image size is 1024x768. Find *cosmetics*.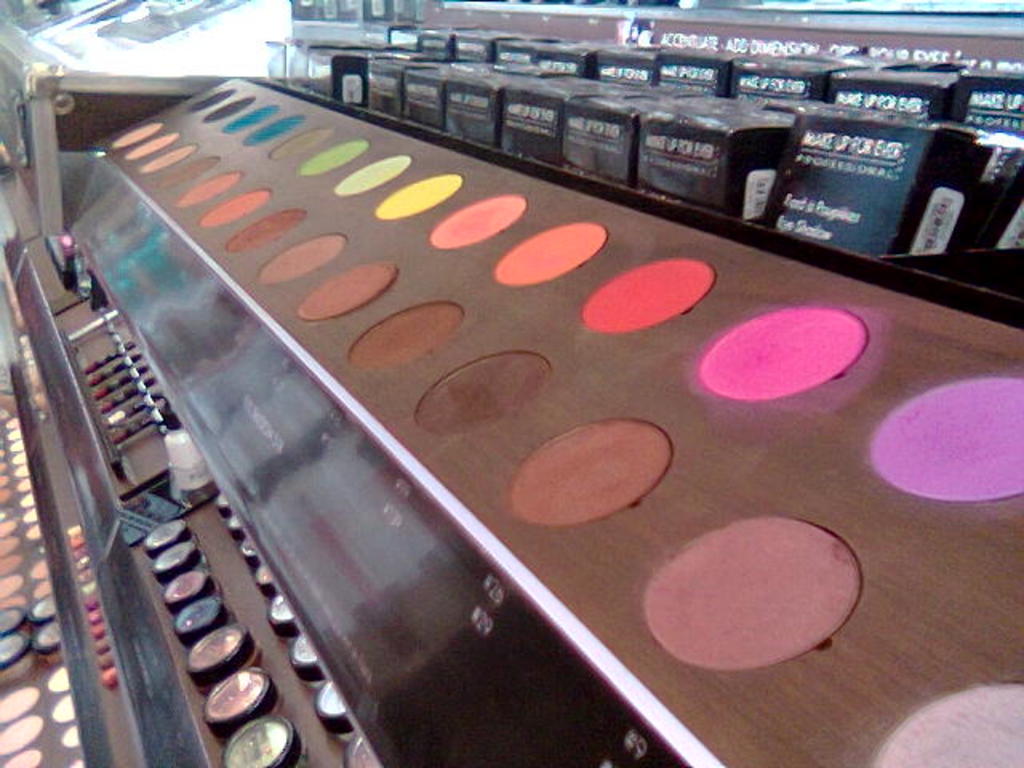
bbox(91, 362, 149, 398).
